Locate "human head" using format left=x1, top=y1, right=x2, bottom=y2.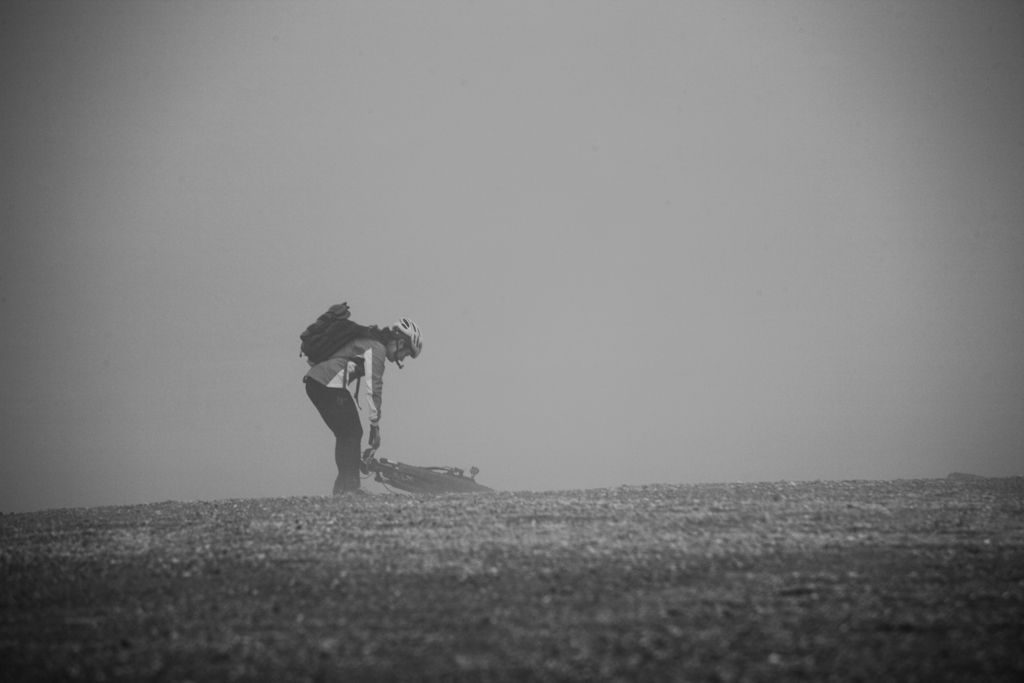
left=385, top=317, right=421, bottom=362.
